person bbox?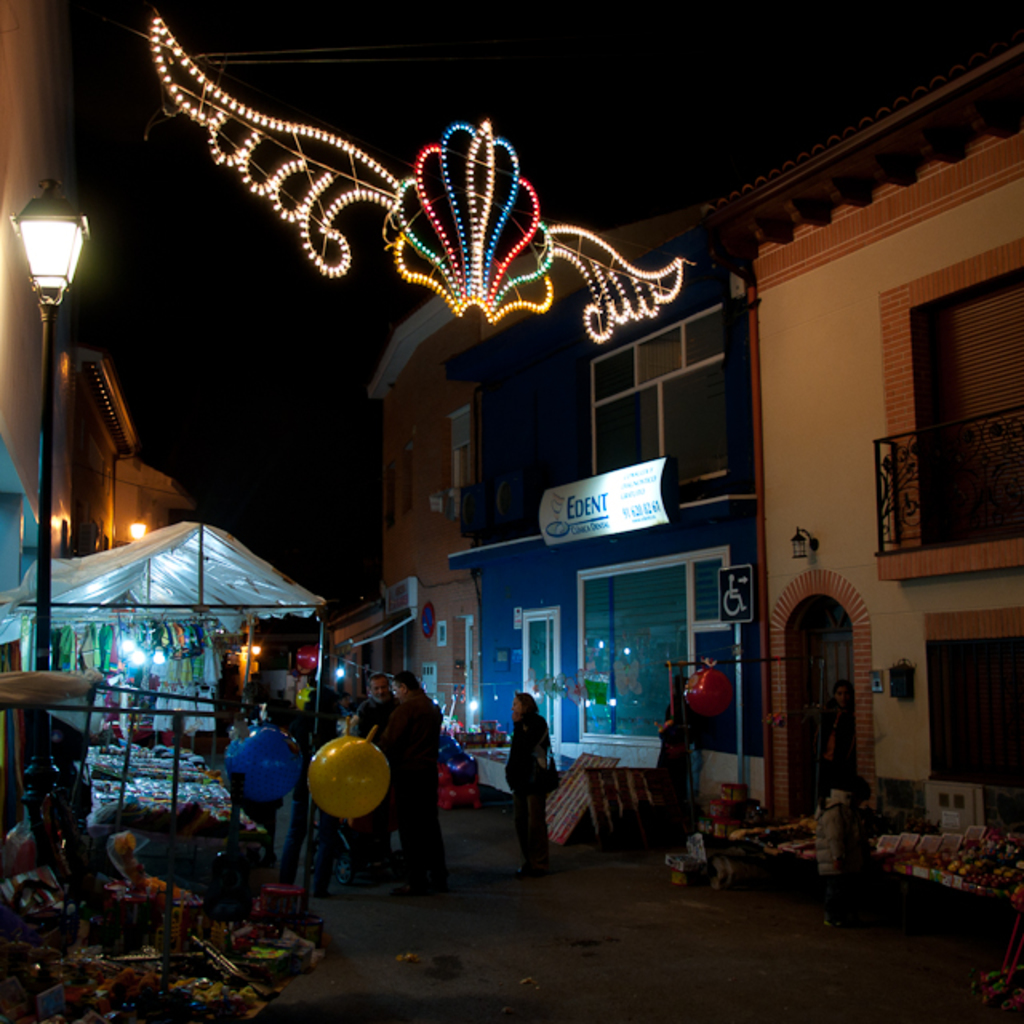
left=358, top=669, right=392, bottom=854
